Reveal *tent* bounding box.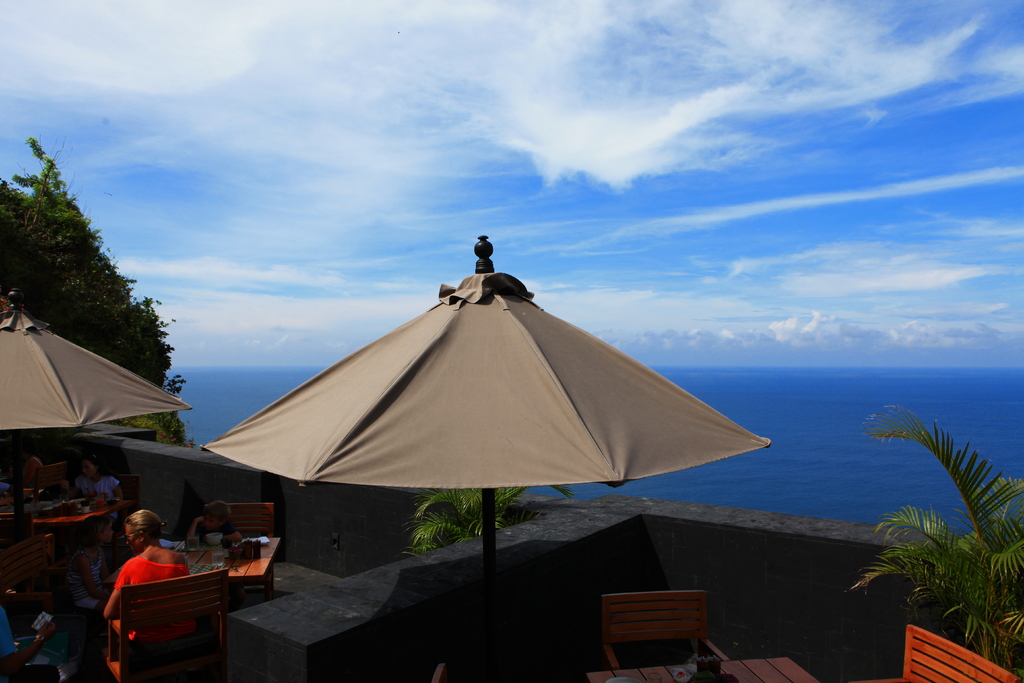
Revealed: 204/240/772/676.
